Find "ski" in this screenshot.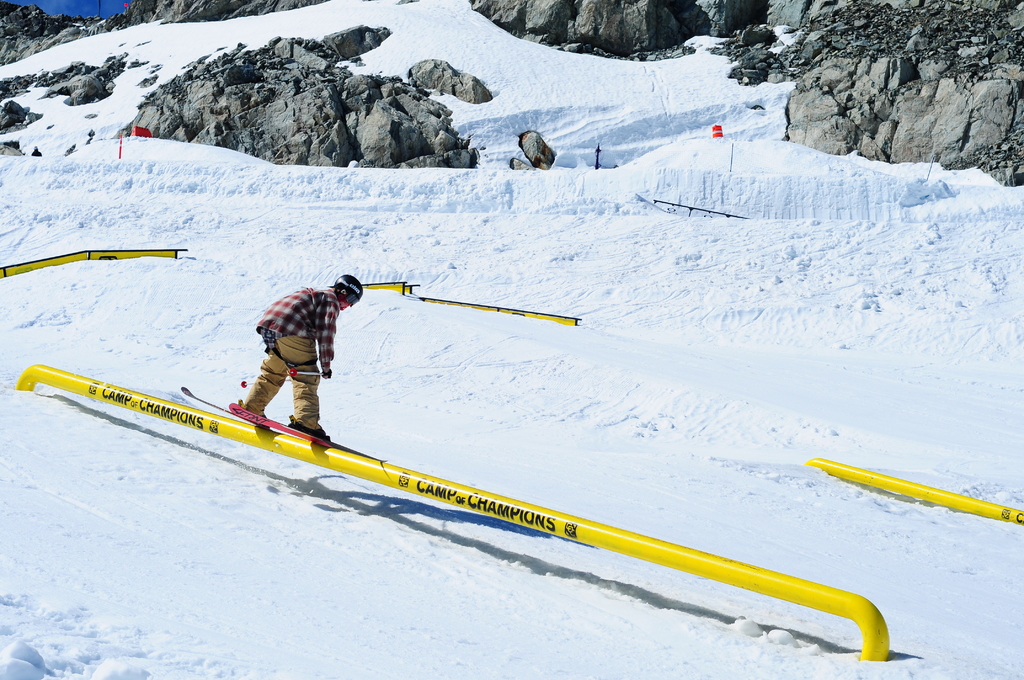
The bounding box for "ski" is <box>218,403,417,480</box>.
